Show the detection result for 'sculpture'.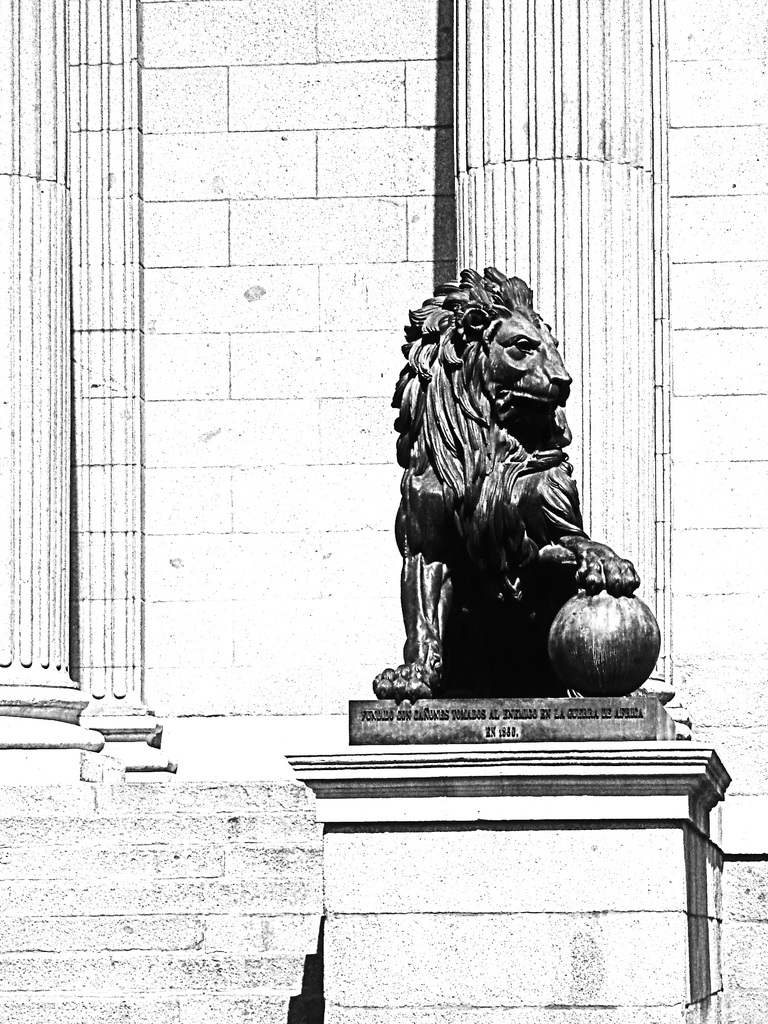
l=380, t=266, r=648, b=724.
